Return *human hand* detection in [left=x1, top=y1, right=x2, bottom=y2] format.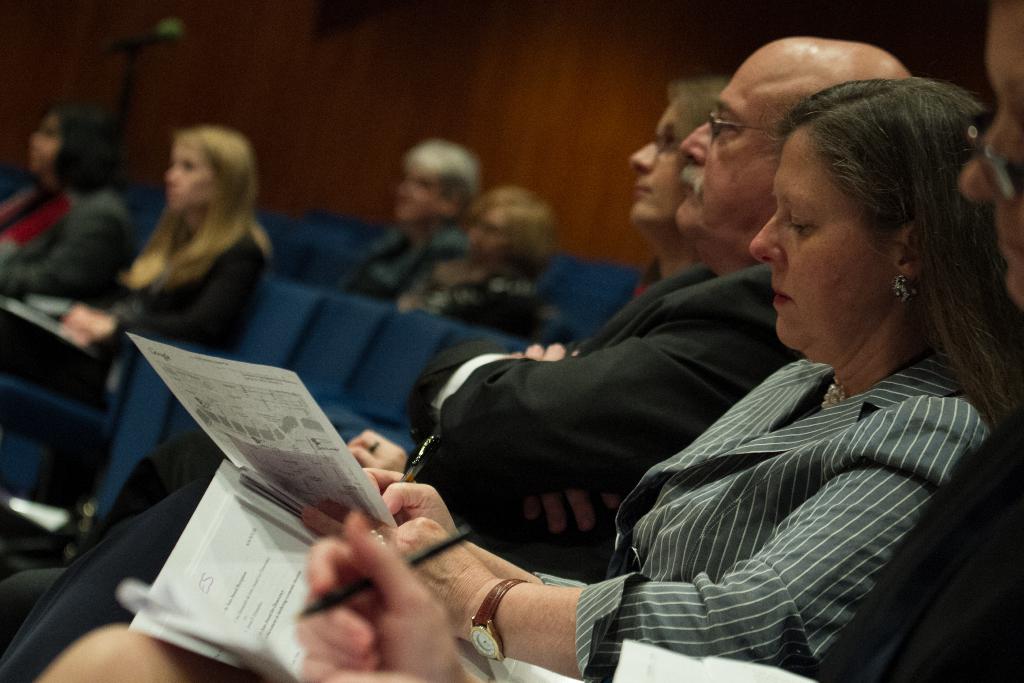
[left=362, top=466, right=409, bottom=499].
